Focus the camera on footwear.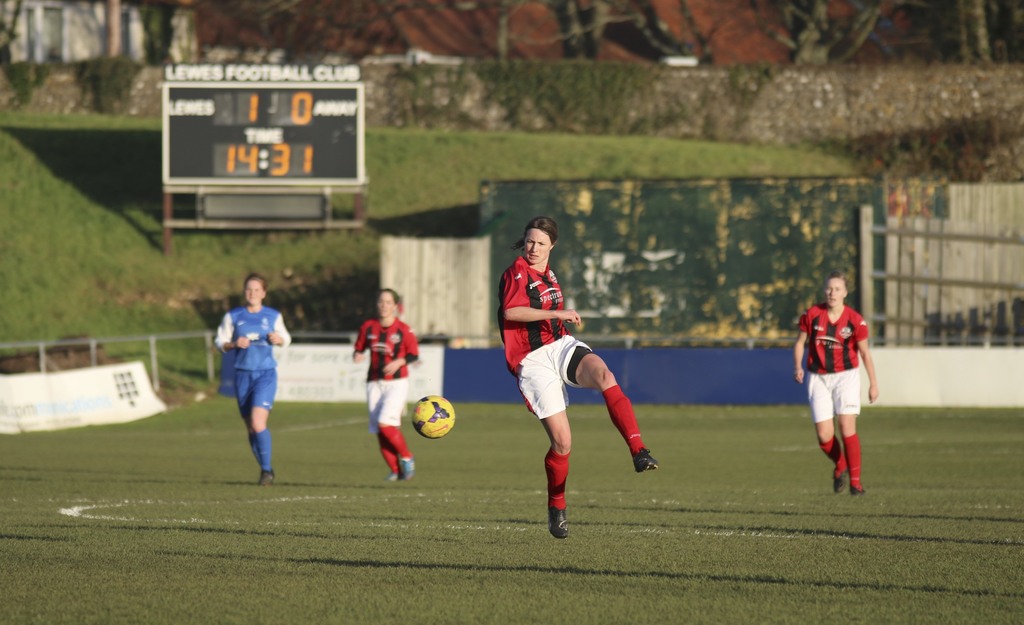
Focus region: crop(547, 499, 568, 542).
